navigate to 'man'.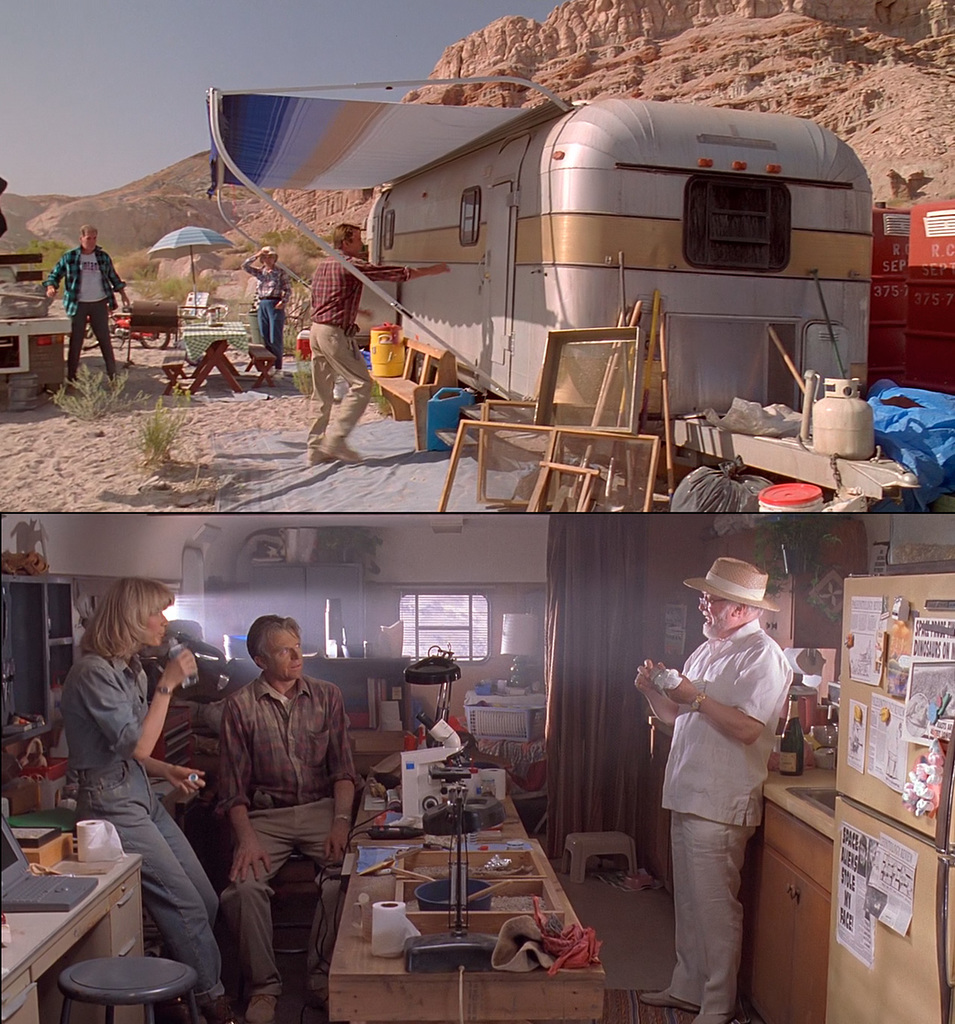
Navigation target: x1=632 y1=558 x2=796 y2=1023.
